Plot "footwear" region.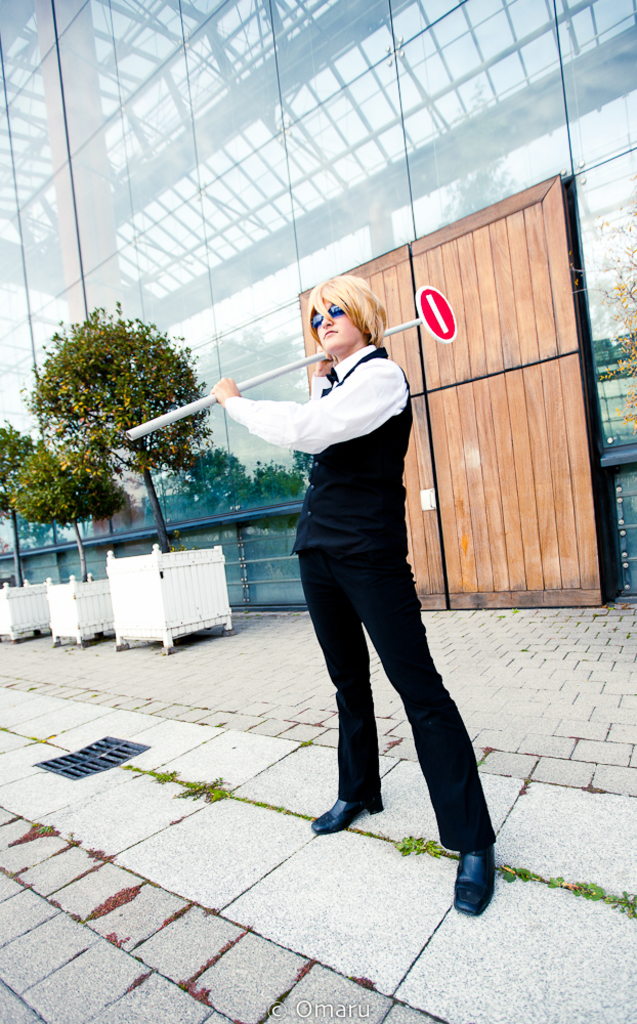
Plotted at crop(459, 839, 496, 913).
